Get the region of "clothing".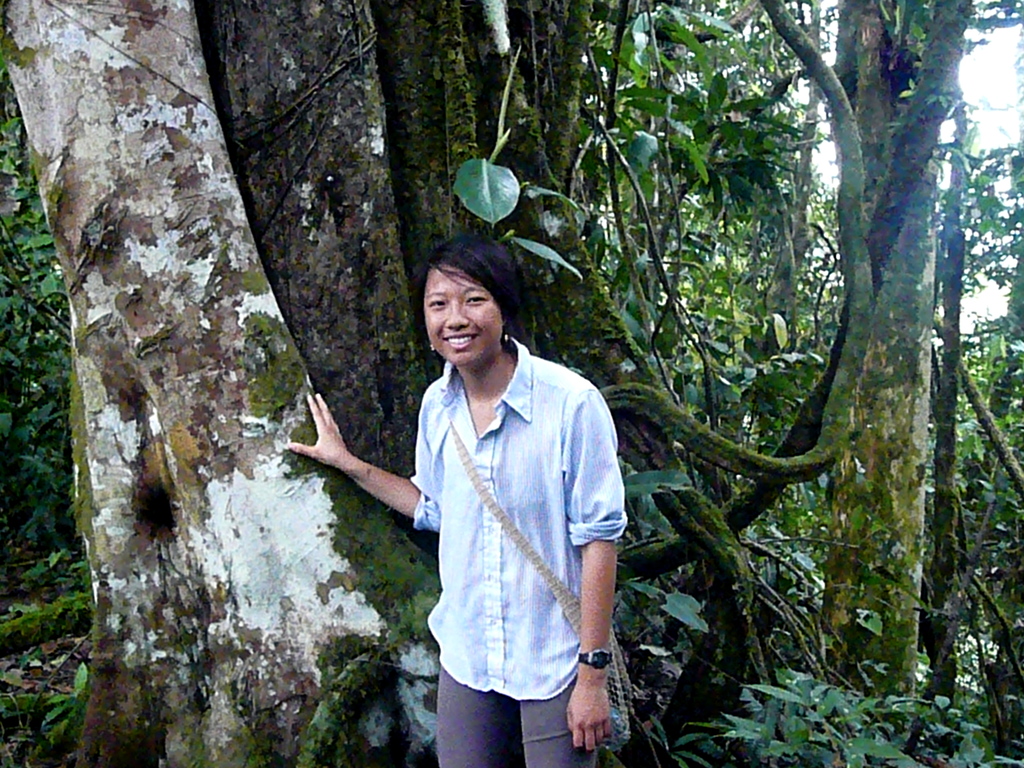
bbox=(412, 333, 634, 767).
